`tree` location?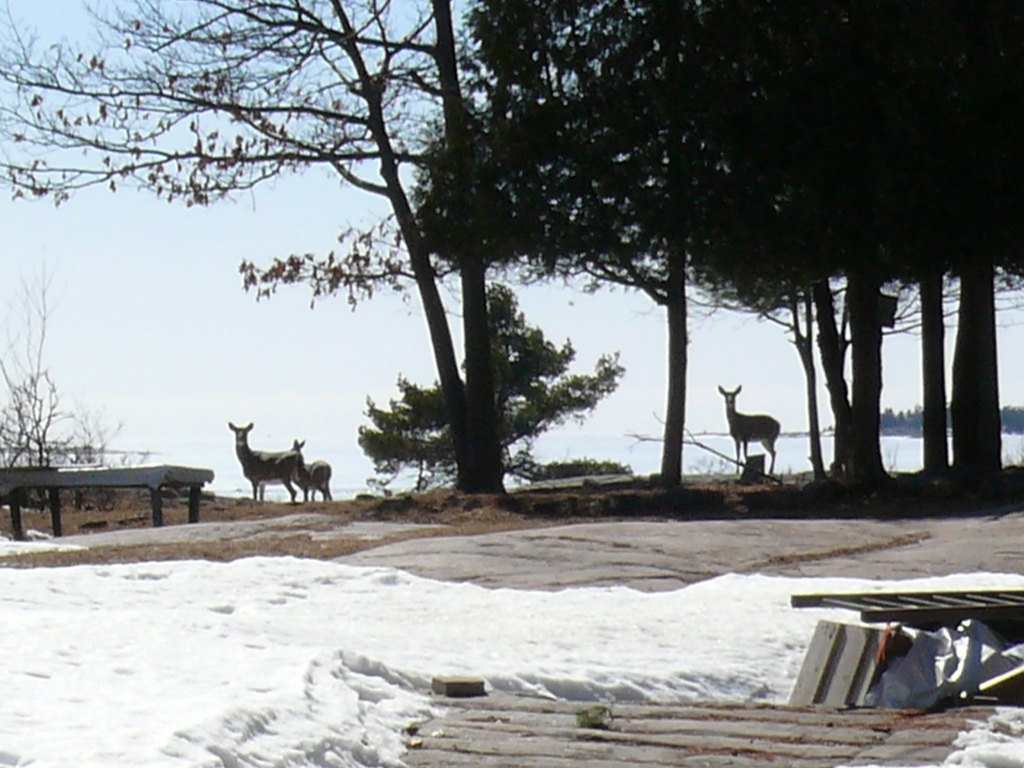
(0,0,575,495)
